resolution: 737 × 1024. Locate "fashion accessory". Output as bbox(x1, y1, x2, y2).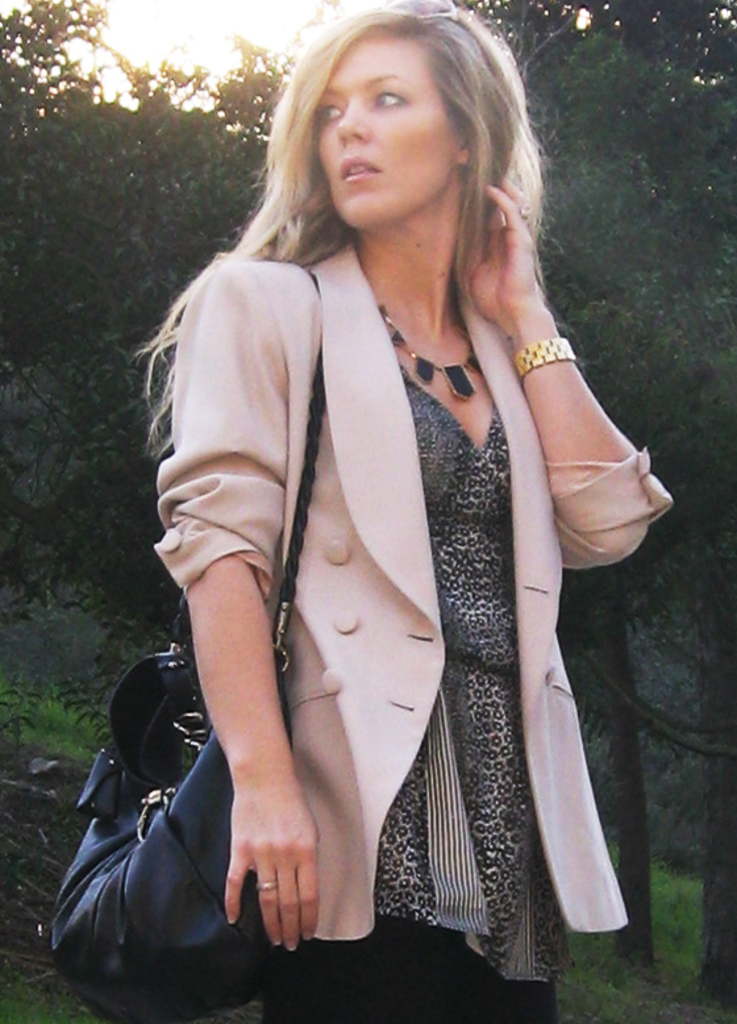
bbox(379, 300, 483, 401).
